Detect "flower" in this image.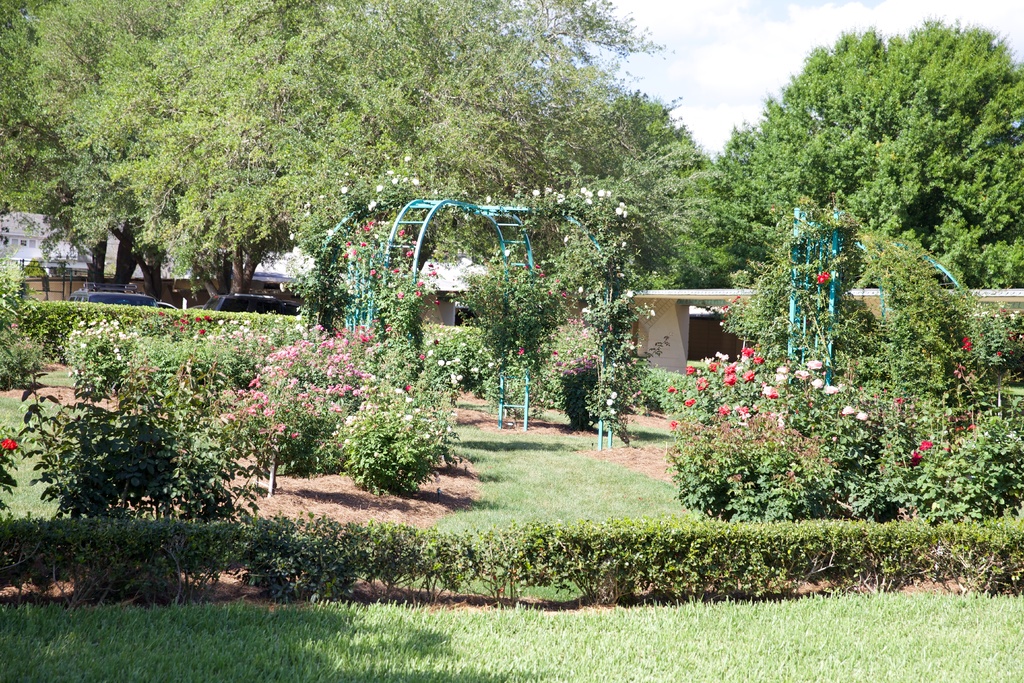
Detection: [x1=531, y1=188, x2=538, y2=196].
